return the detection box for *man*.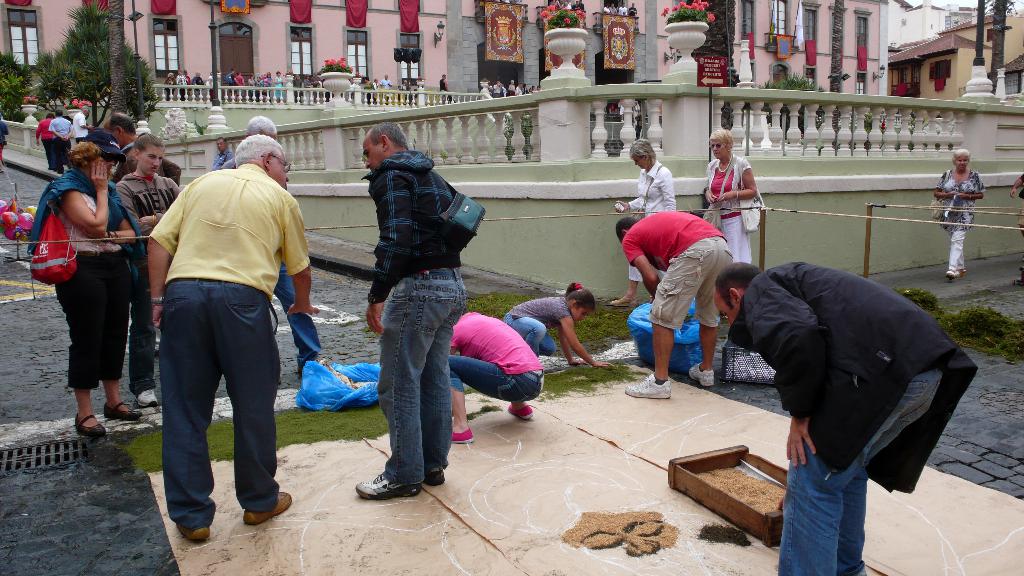
<region>102, 109, 182, 182</region>.
